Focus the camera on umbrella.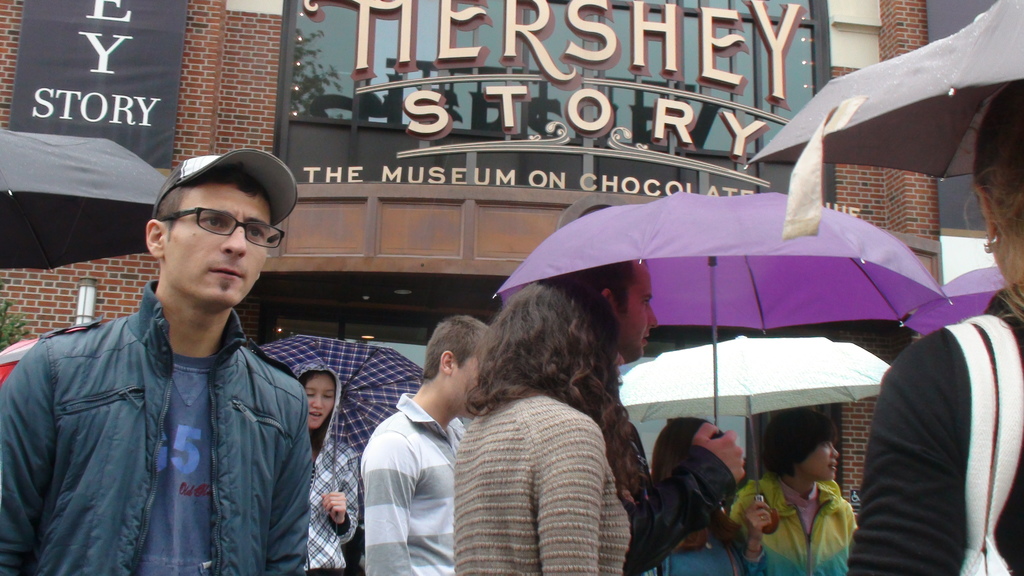
Focus region: rect(493, 190, 948, 438).
